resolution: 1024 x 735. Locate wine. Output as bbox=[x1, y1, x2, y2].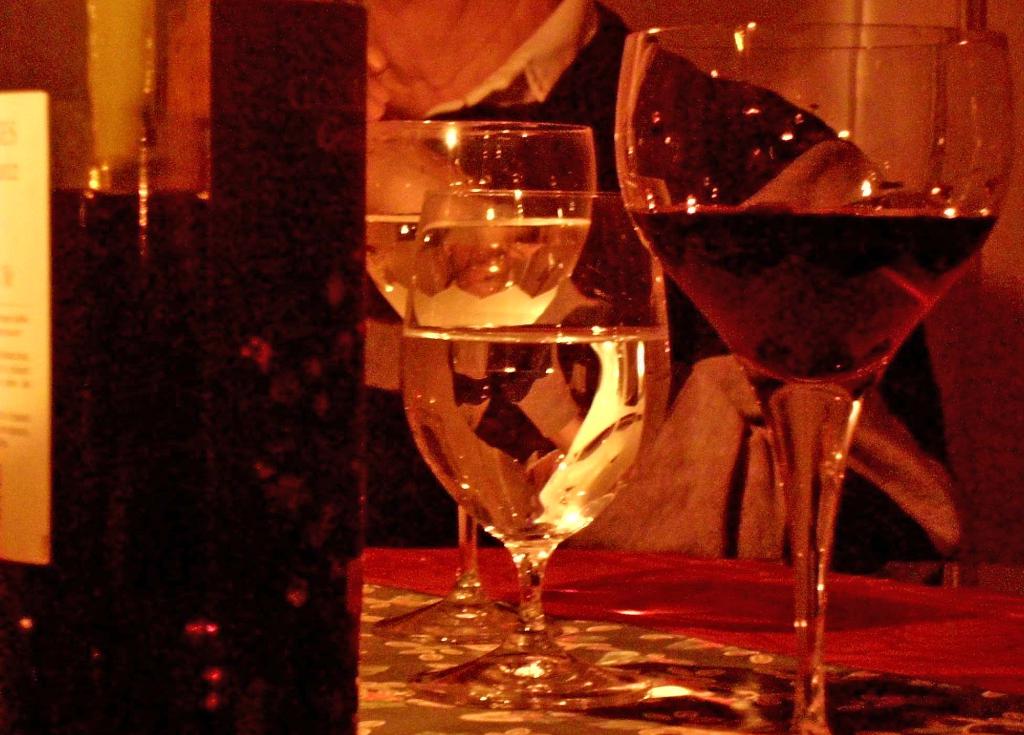
bbox=[401, 319, 644, 559].
